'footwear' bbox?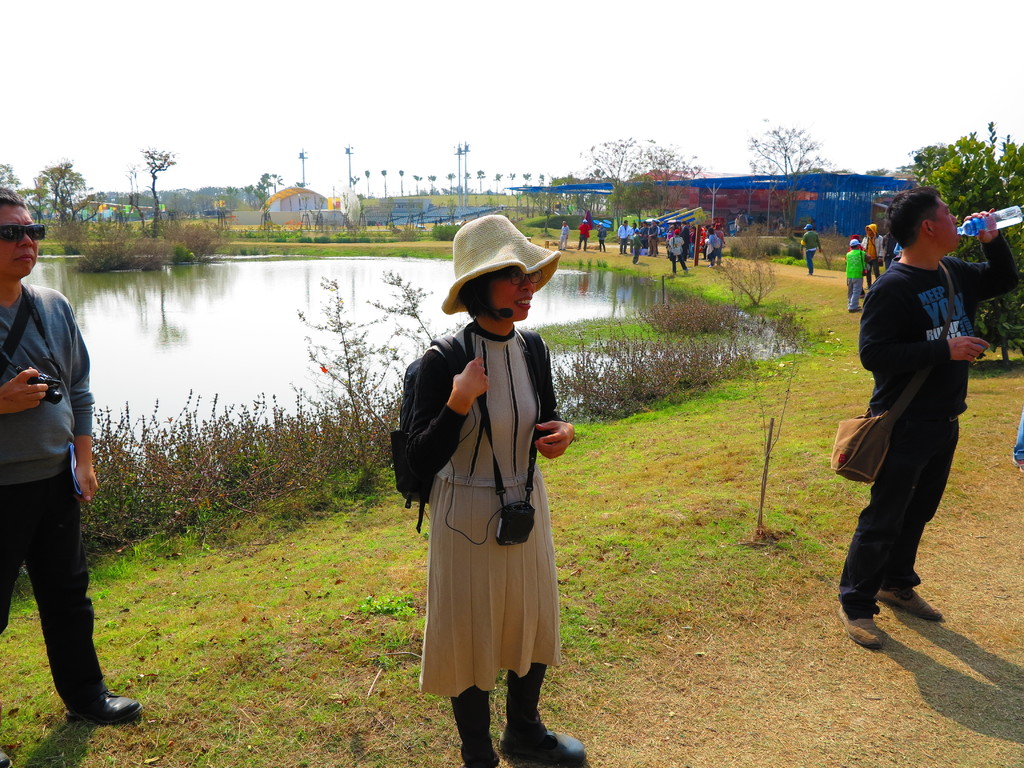
locate(498, 732, 584, 767)
